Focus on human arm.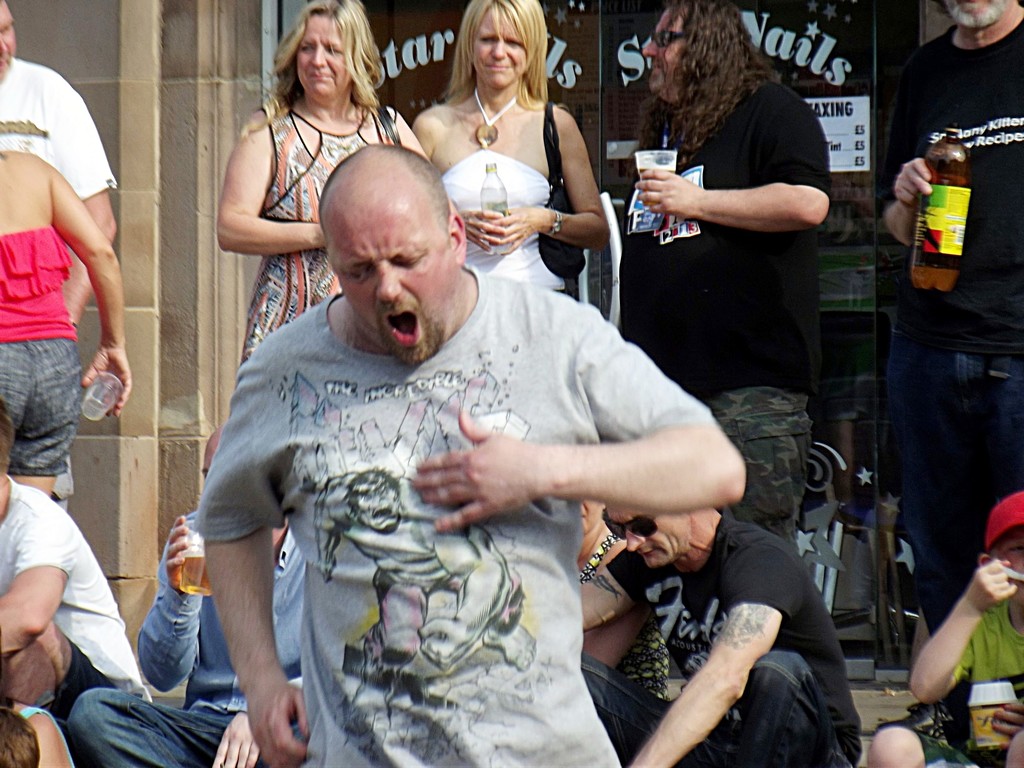
Focused at bbox(195, 378, 310, 767).
